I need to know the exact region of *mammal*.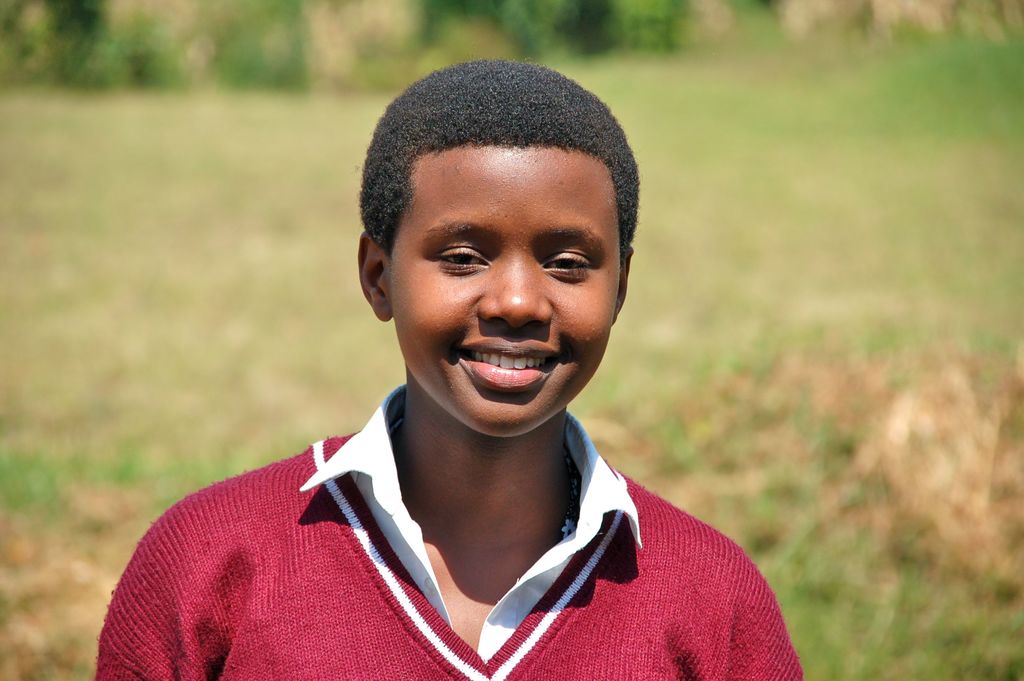
Region: [x1=54, y1=60, x2=861, y2=677].
